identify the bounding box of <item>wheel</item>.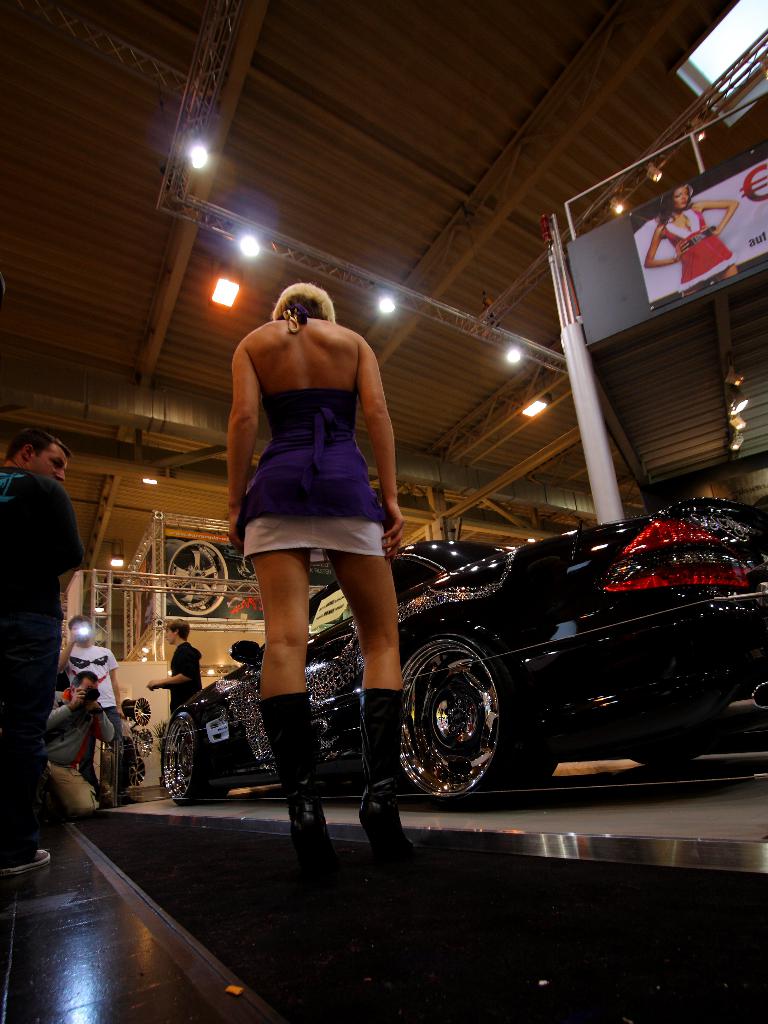
x1=163, y1=712, x2=225, y2=808.
